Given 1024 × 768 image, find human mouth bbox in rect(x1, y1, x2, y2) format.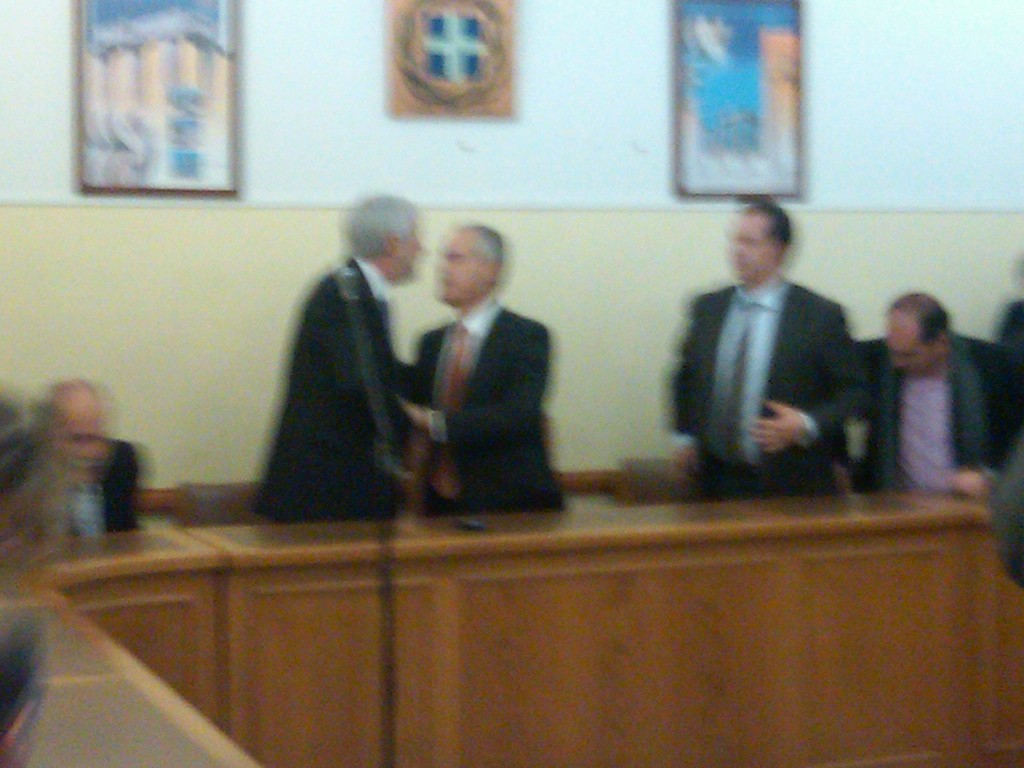
rect(436, 275, 449, 285).
